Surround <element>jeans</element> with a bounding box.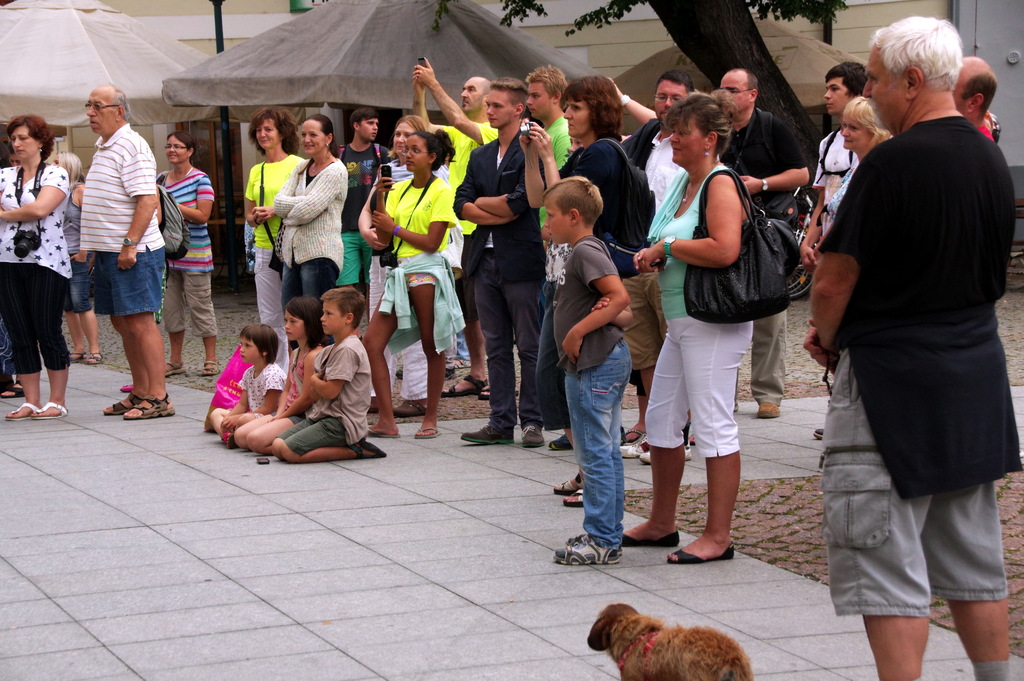
region(65, 250, 90, 315).
